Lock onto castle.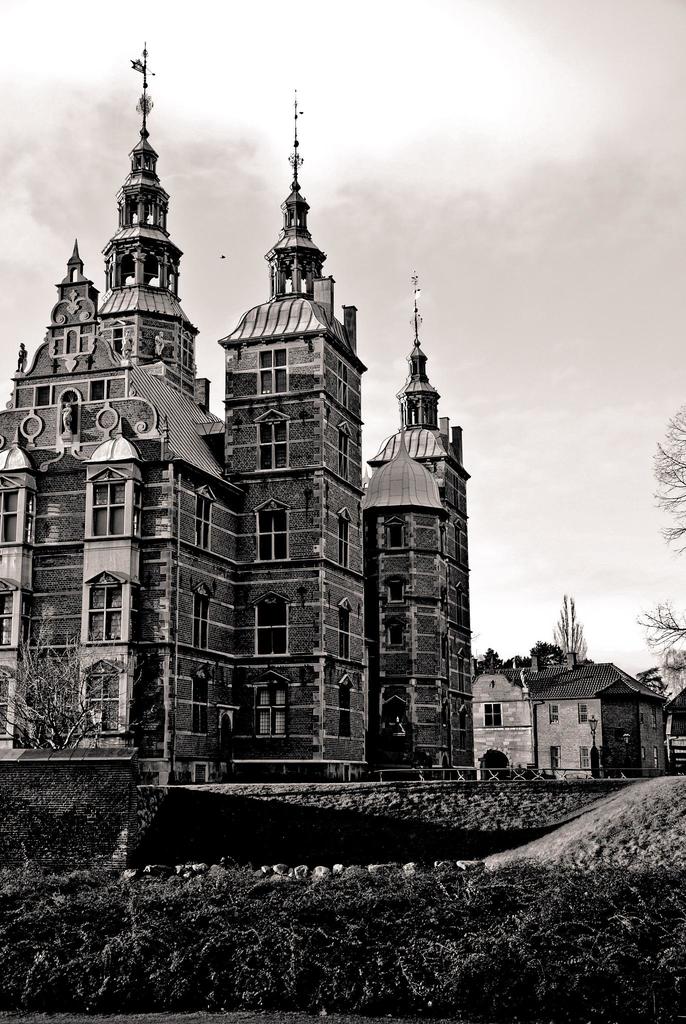
Locked: crop(0, 36, 484, 787).
